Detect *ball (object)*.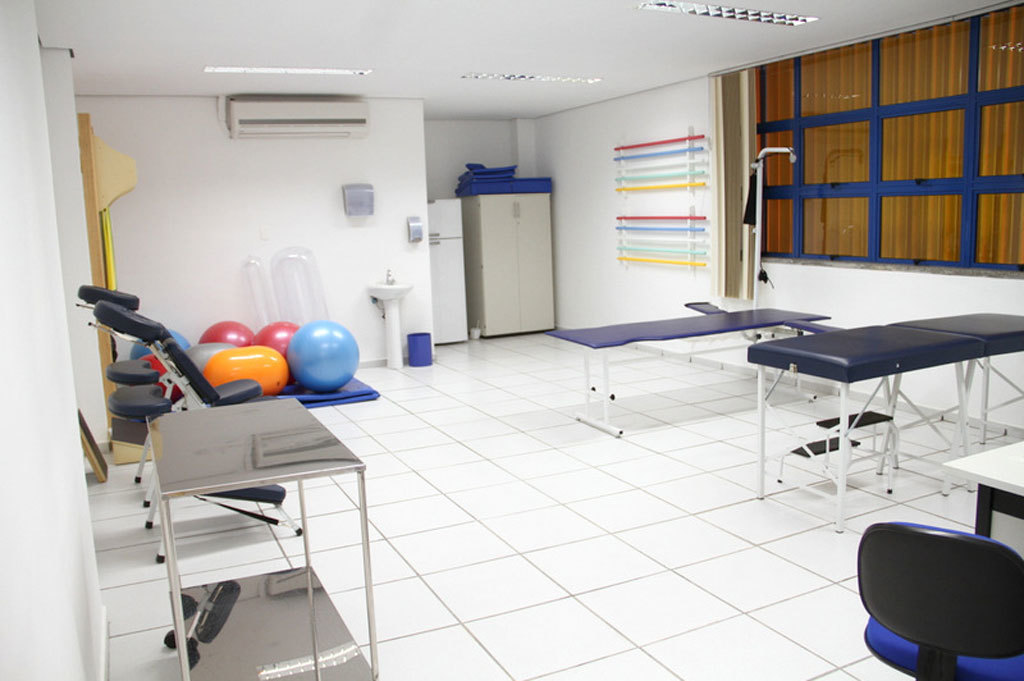
Detected at 207 345 277 402.
